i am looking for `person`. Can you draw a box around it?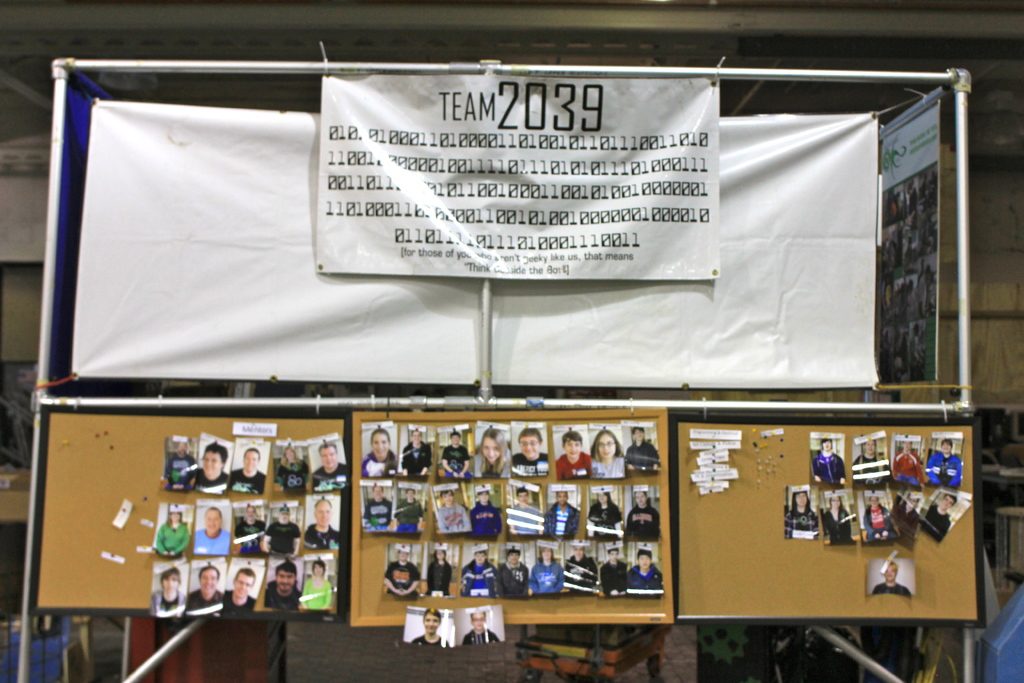
Sure, the bounding box is select_region(443, 431, 469, 479).
